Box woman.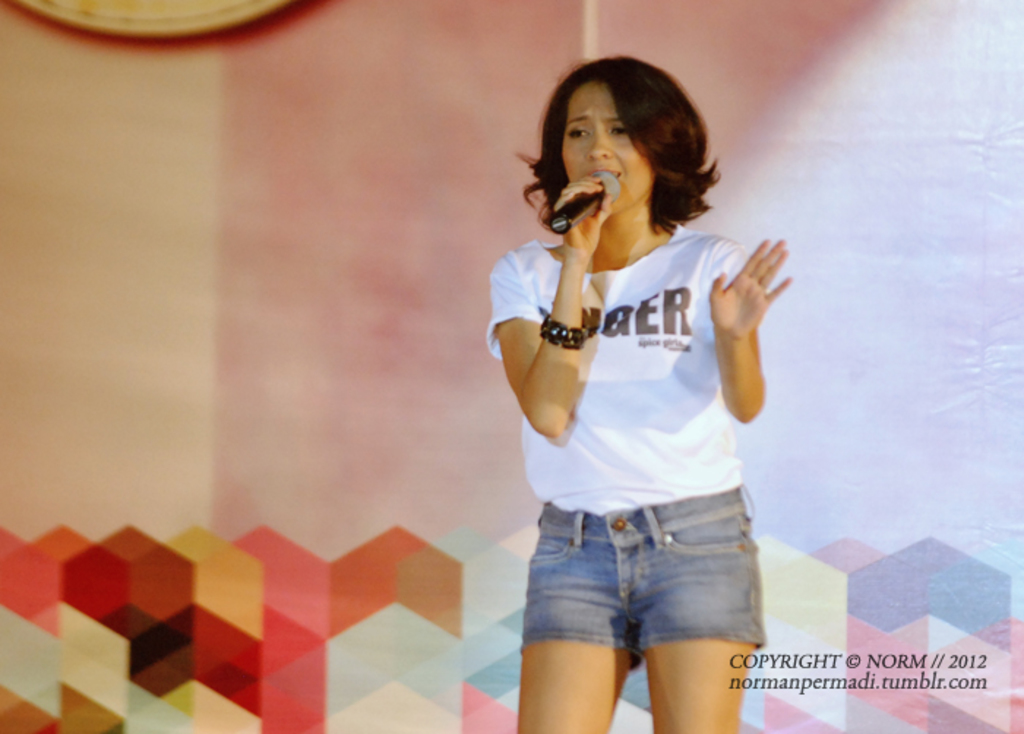
bbox(481, 51, 794, 733).
